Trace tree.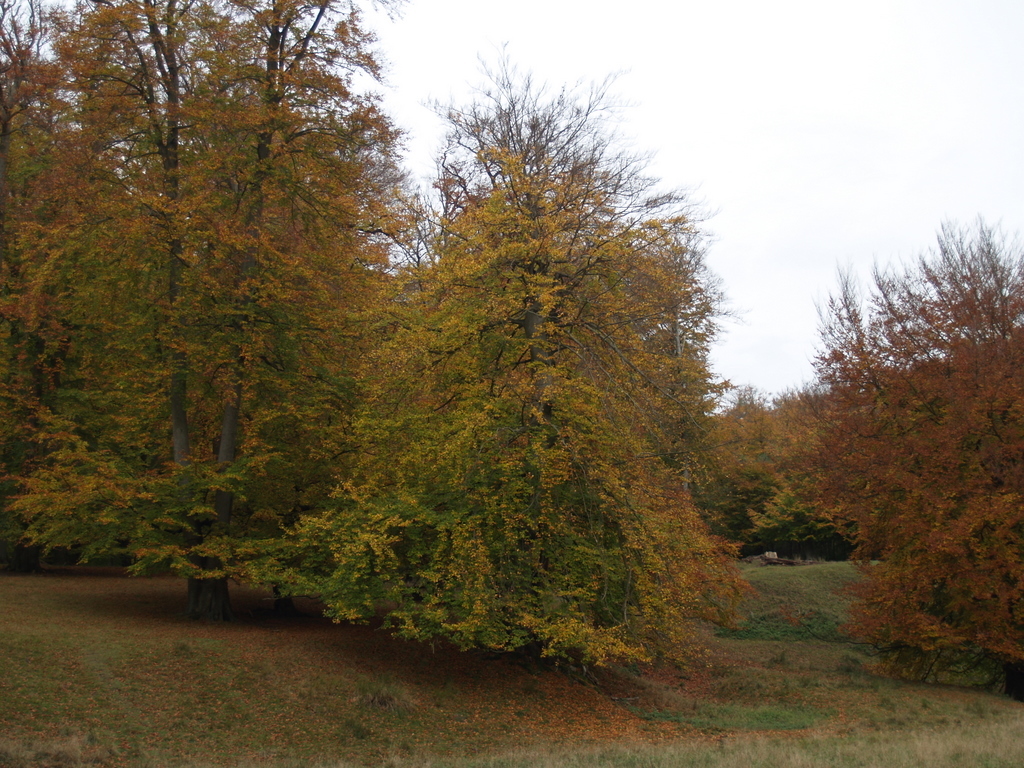
Traced to [753,217,1023,688].
